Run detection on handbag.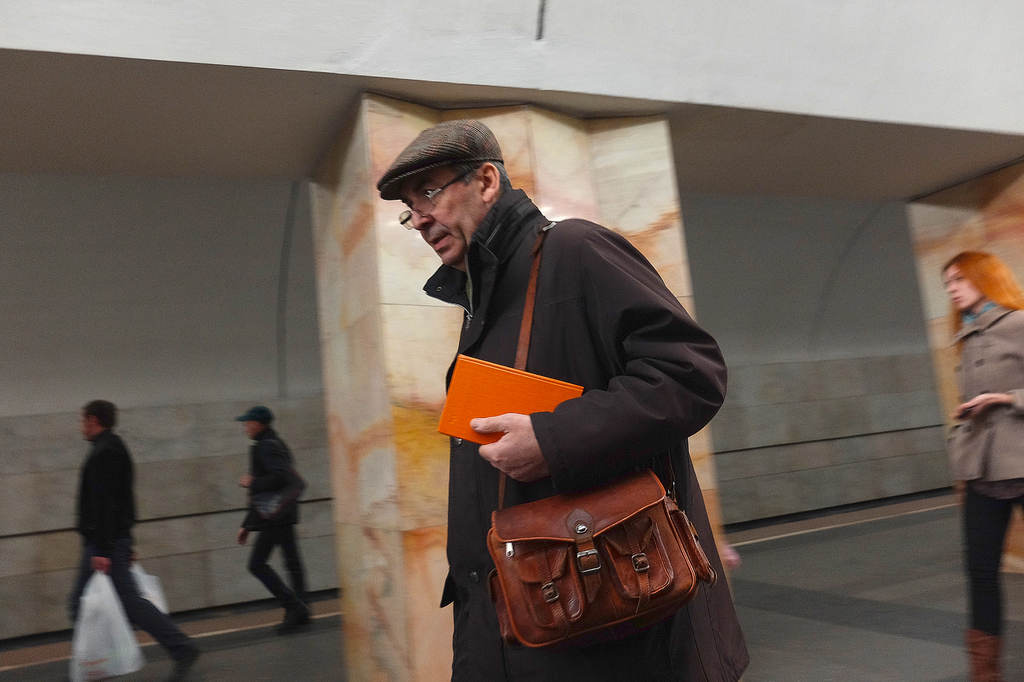
Result: [252,437,306,523].
